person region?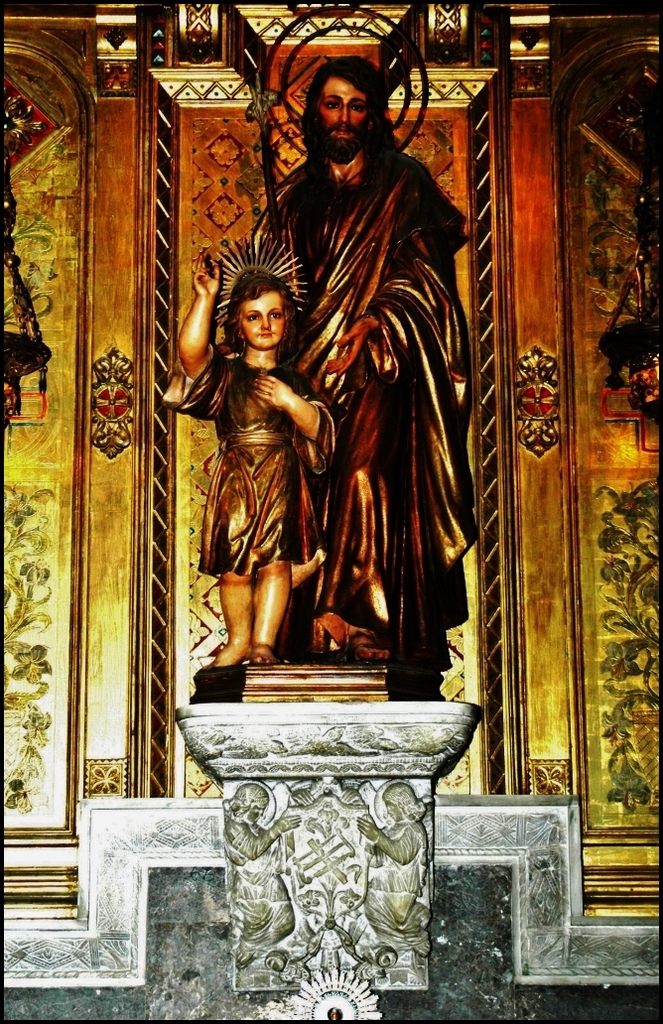
{"left": 263, "top": 89, "right": 471, "bottom": 728}
